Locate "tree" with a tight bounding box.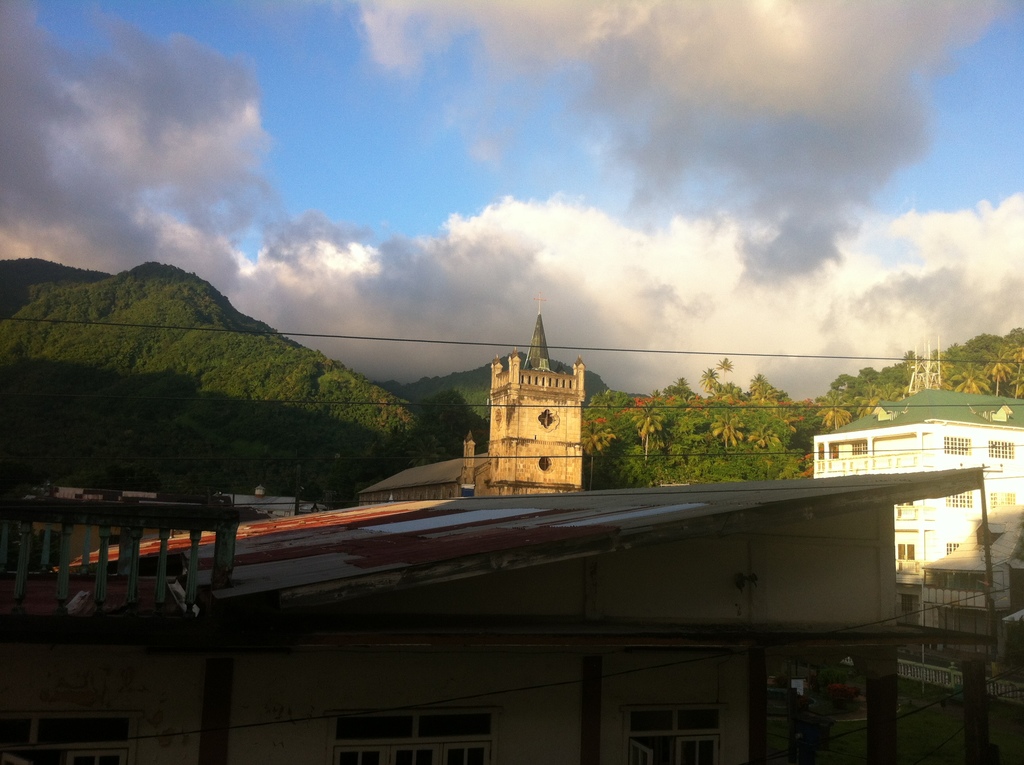
select_region(853, 367, 897, 414).
